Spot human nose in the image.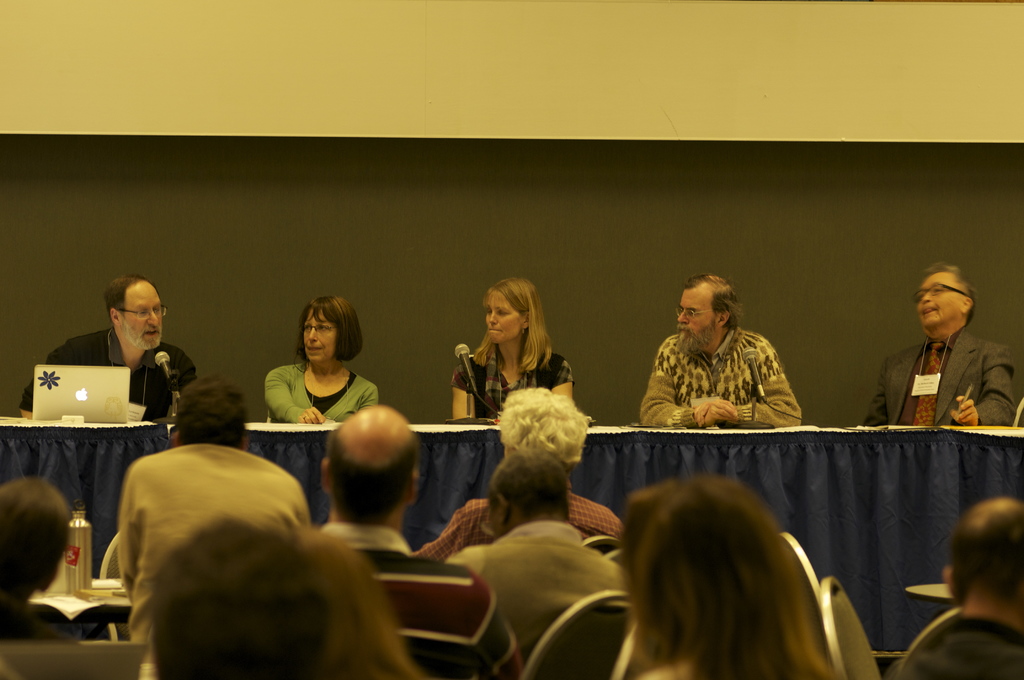
human nose found at x1=675, y1=310, x2=689, y2=325.
